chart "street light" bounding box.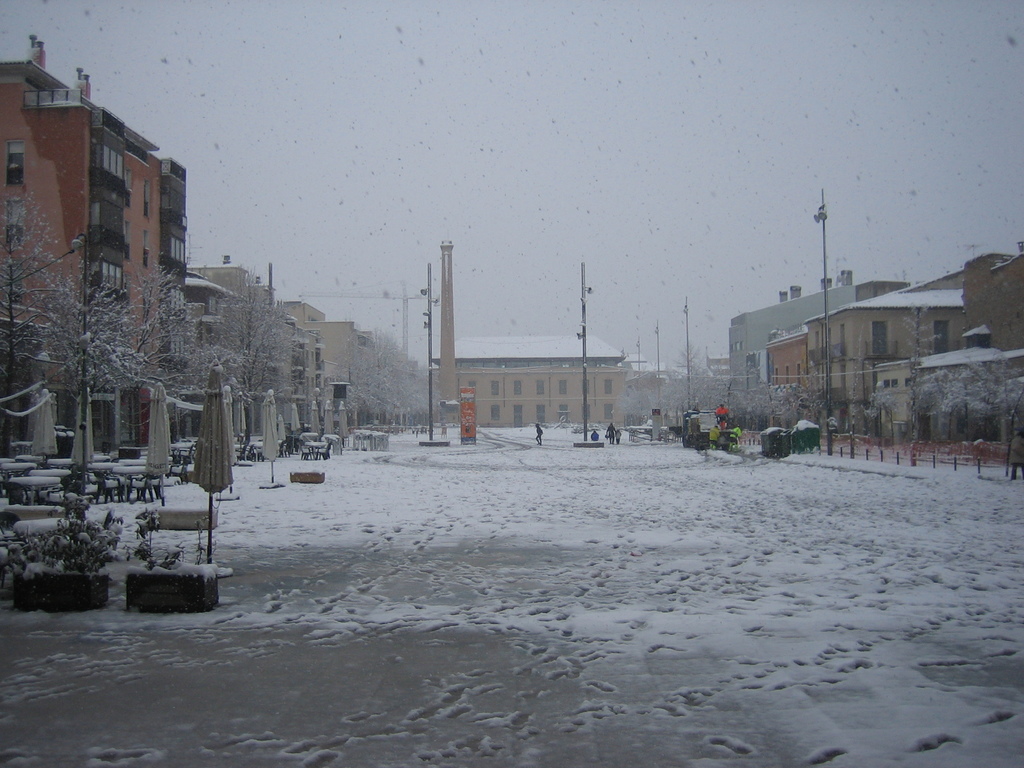
Charted: bbox=(812, 189, 829, 453).
